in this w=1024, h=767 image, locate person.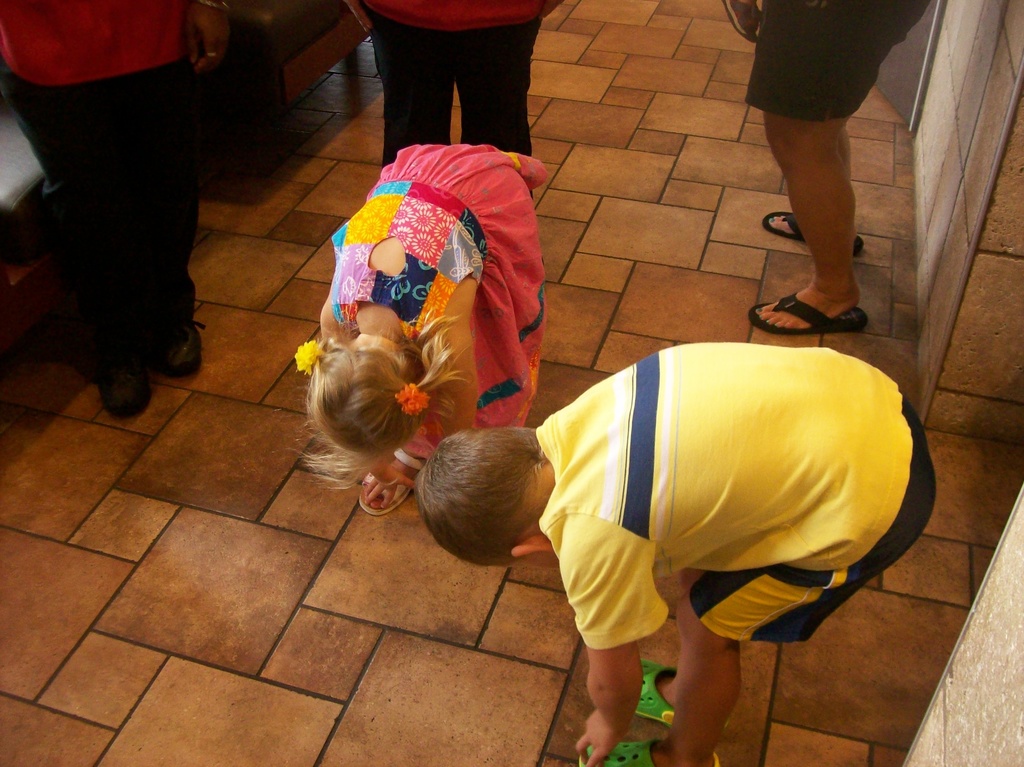
Bounding box: Rect(0, 0, 239, 416).
